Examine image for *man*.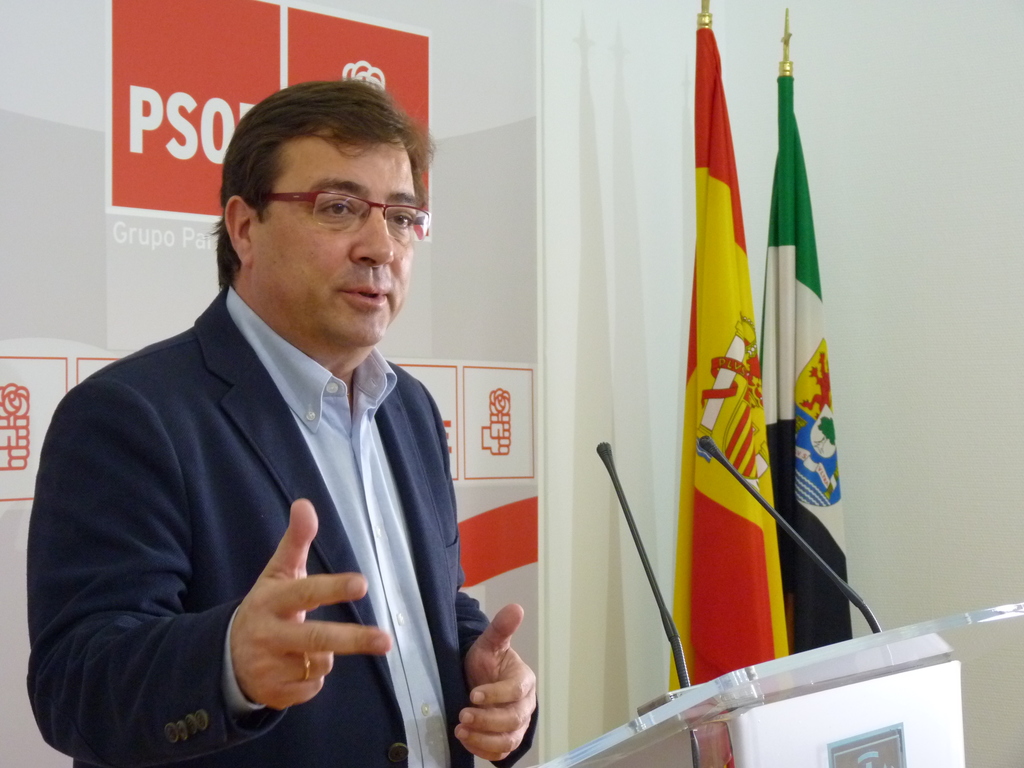
Examination result: bbox(22, 81, 541, 767).
